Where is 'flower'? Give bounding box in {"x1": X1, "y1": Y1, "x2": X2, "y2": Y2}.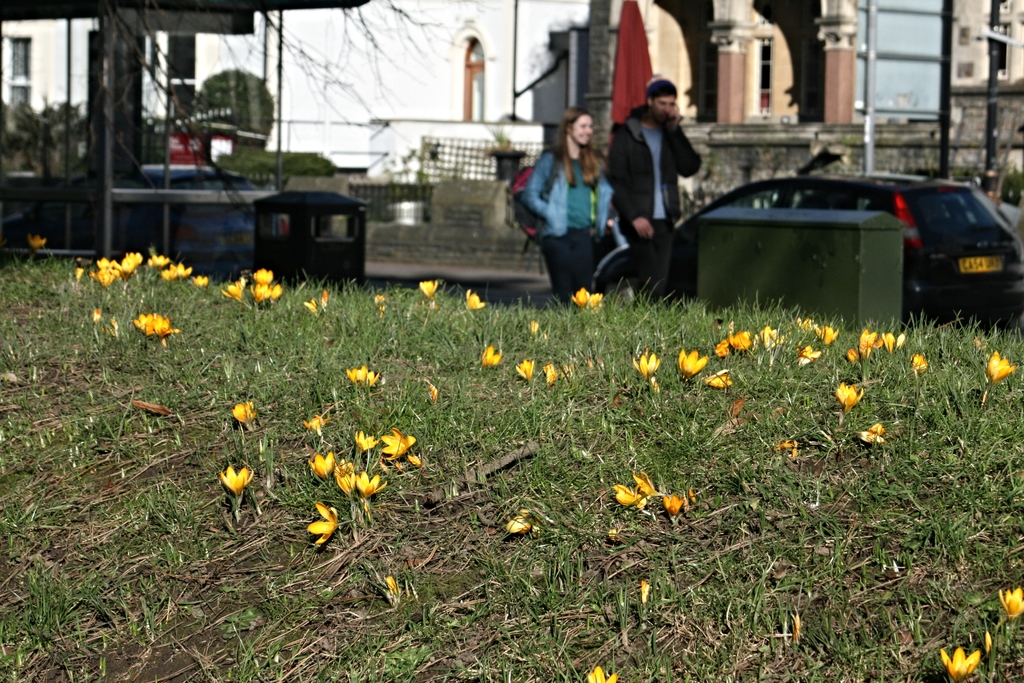
{"x1": 478, "y1": 344, "x2": 499, "y2": 368}.
